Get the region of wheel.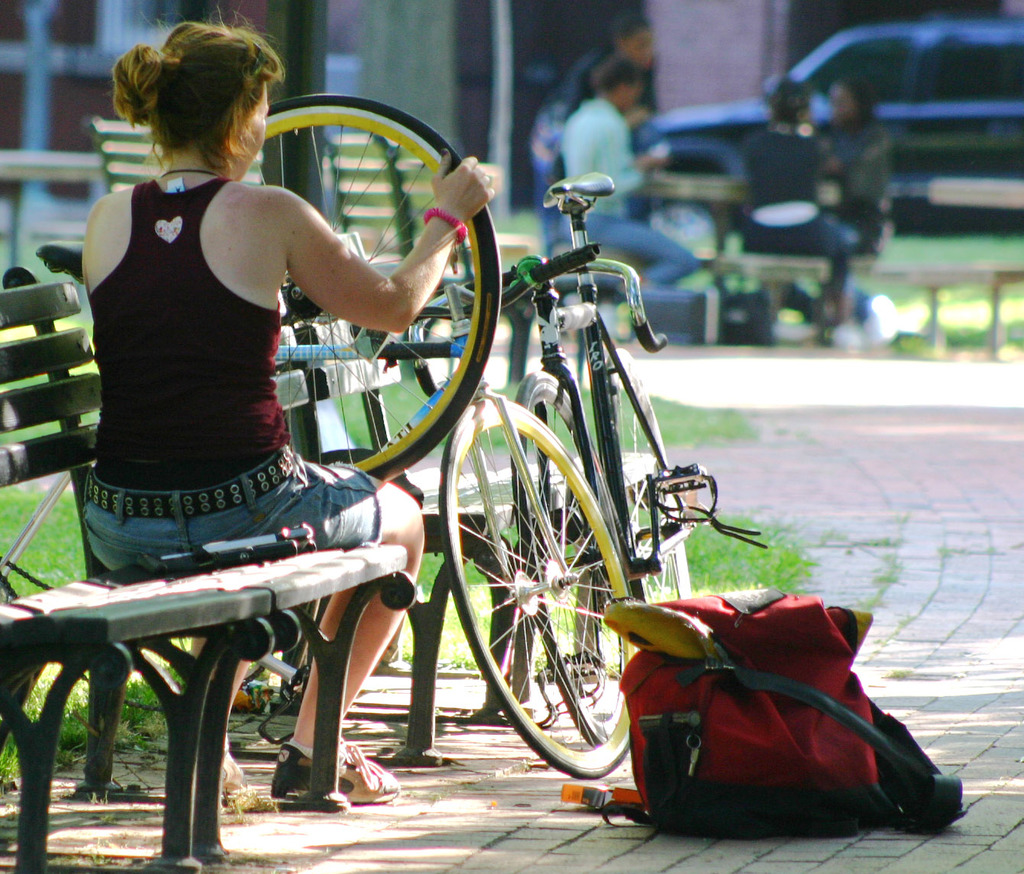
<box>241,92,501,480</box>.
